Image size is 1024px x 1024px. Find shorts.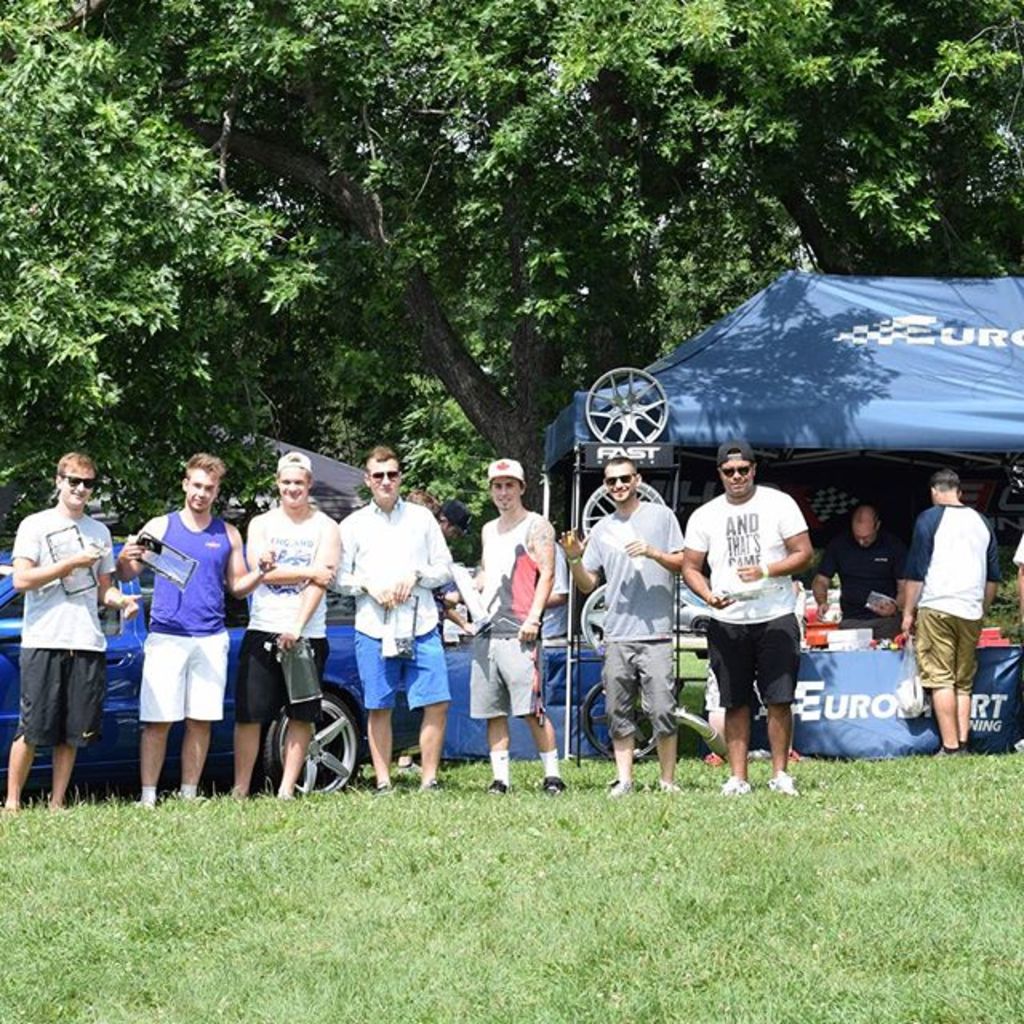
bbox(141, 635, 229, 722).
